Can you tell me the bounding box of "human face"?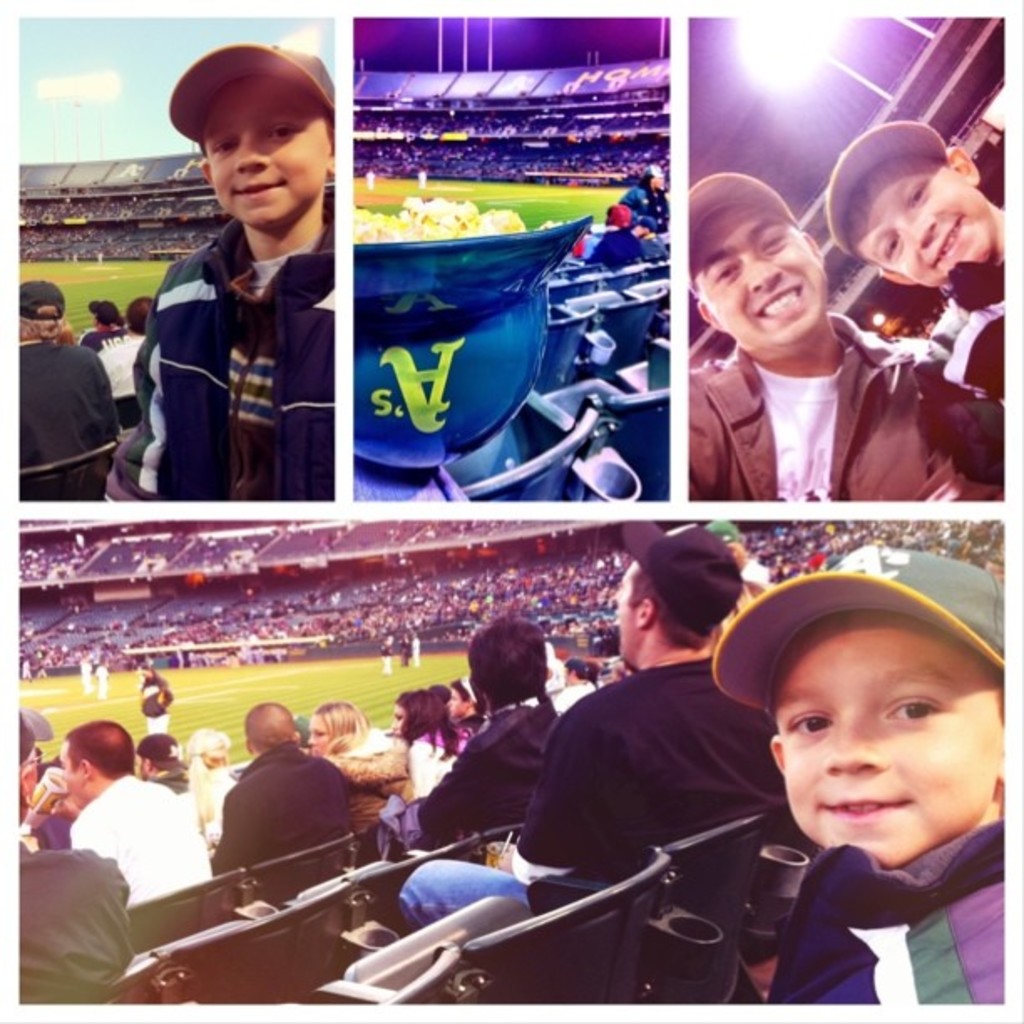
l=54, t=738, r=90, b=806.
